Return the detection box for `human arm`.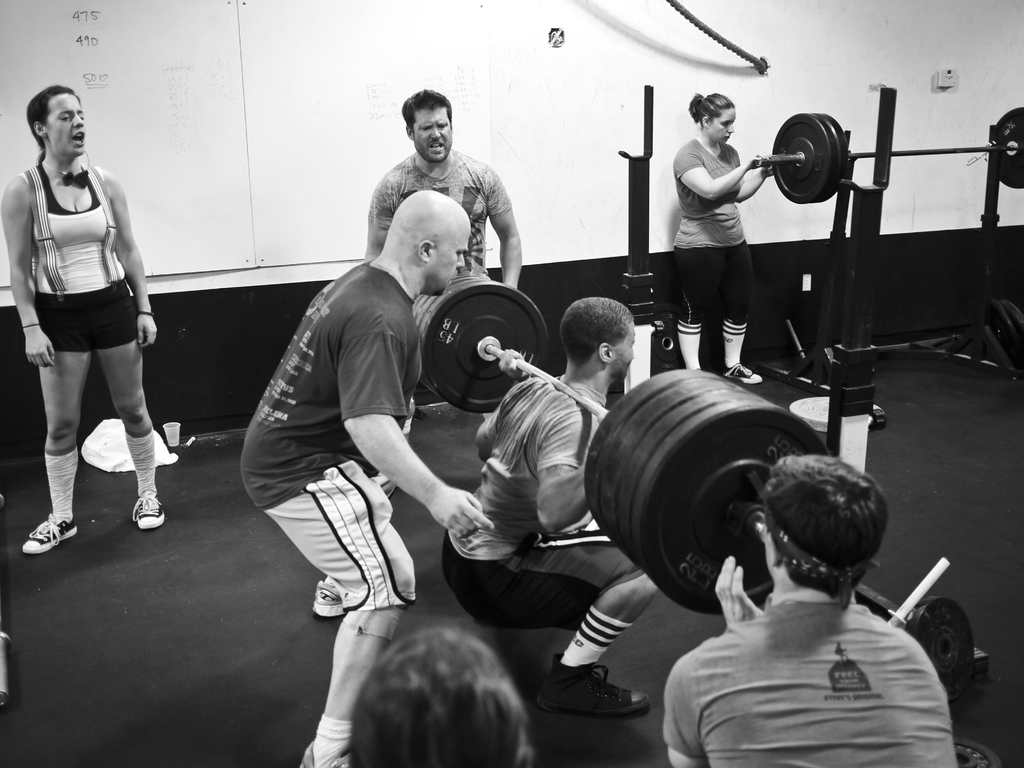
bbox(336, 313, 496, 543).
